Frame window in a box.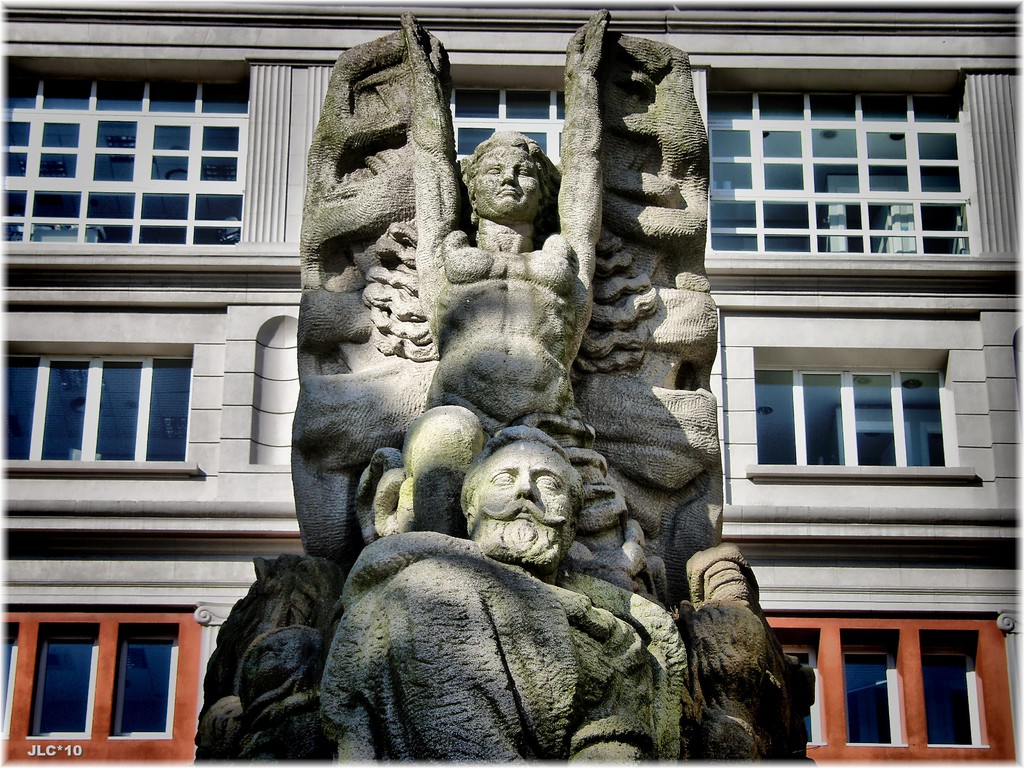
<bbox>2, 346, 186, 457</bbox>.
